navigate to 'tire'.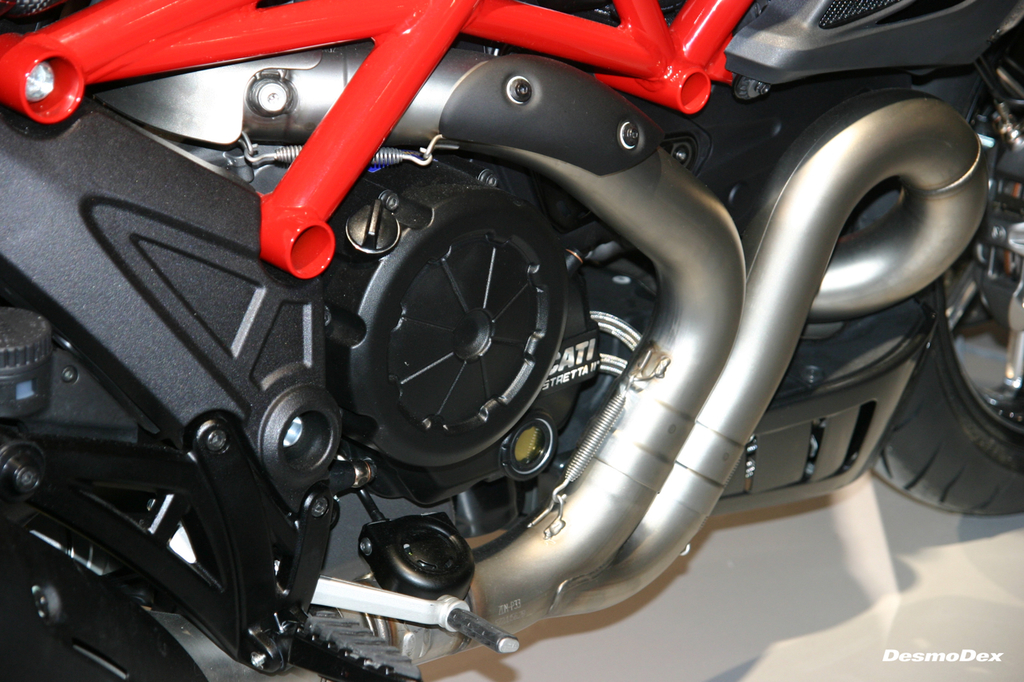
Navigation target: bbox(857, 60, 1023, 512).
